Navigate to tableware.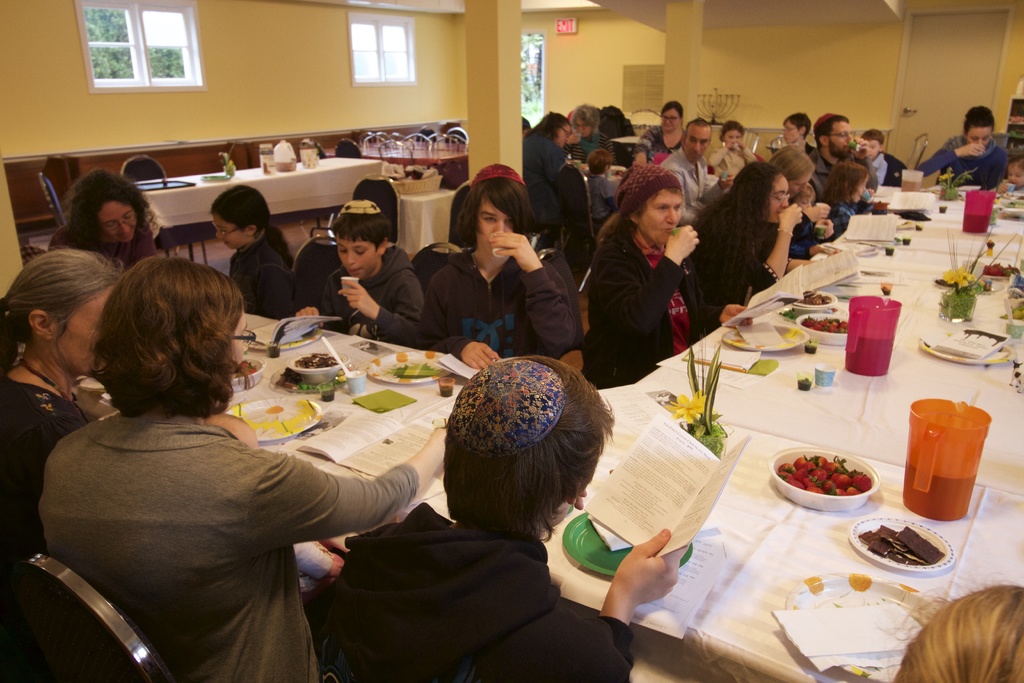
Navigation target: 791 288 838 313.
